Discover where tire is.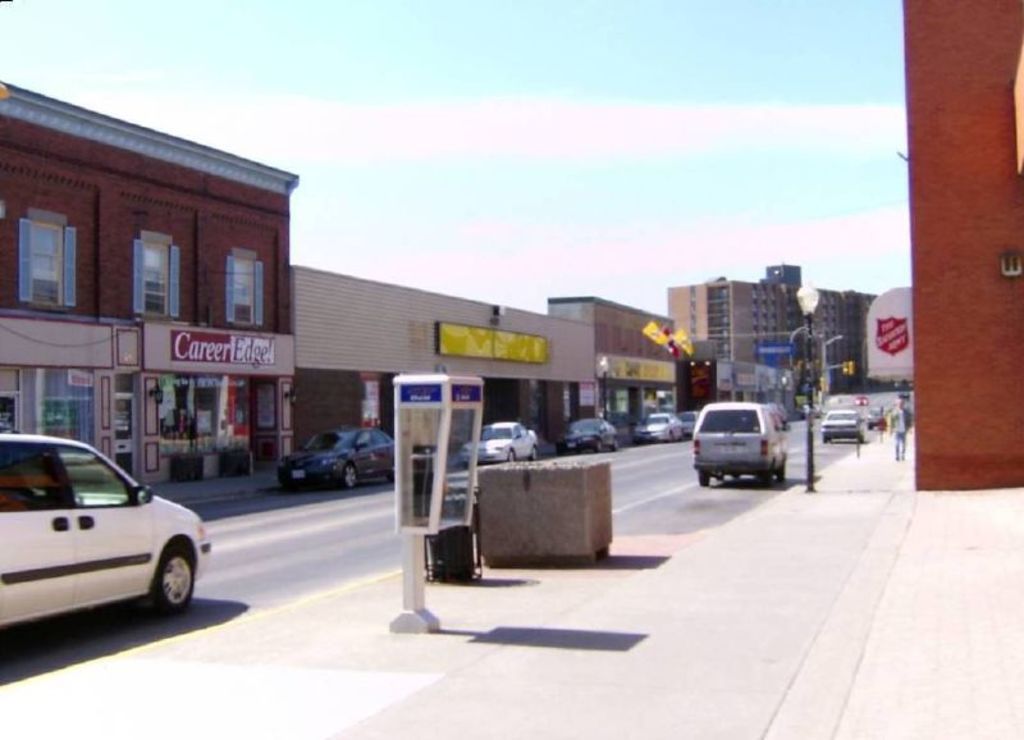
Discovered at <region>506, 451, 518, 465</region>.
